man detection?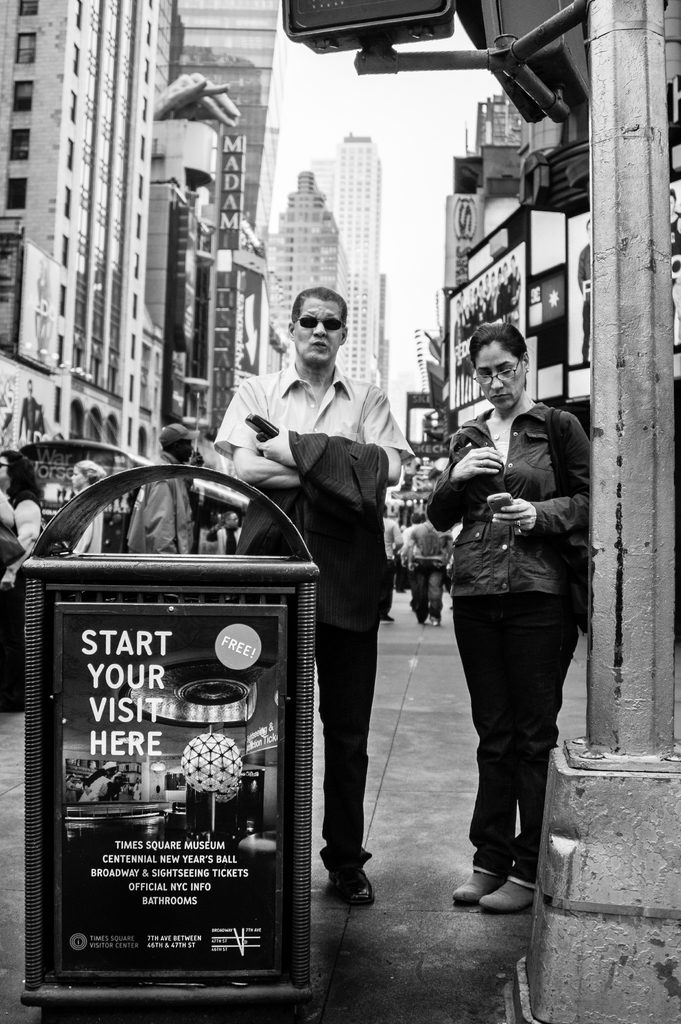
218:292:417:913
